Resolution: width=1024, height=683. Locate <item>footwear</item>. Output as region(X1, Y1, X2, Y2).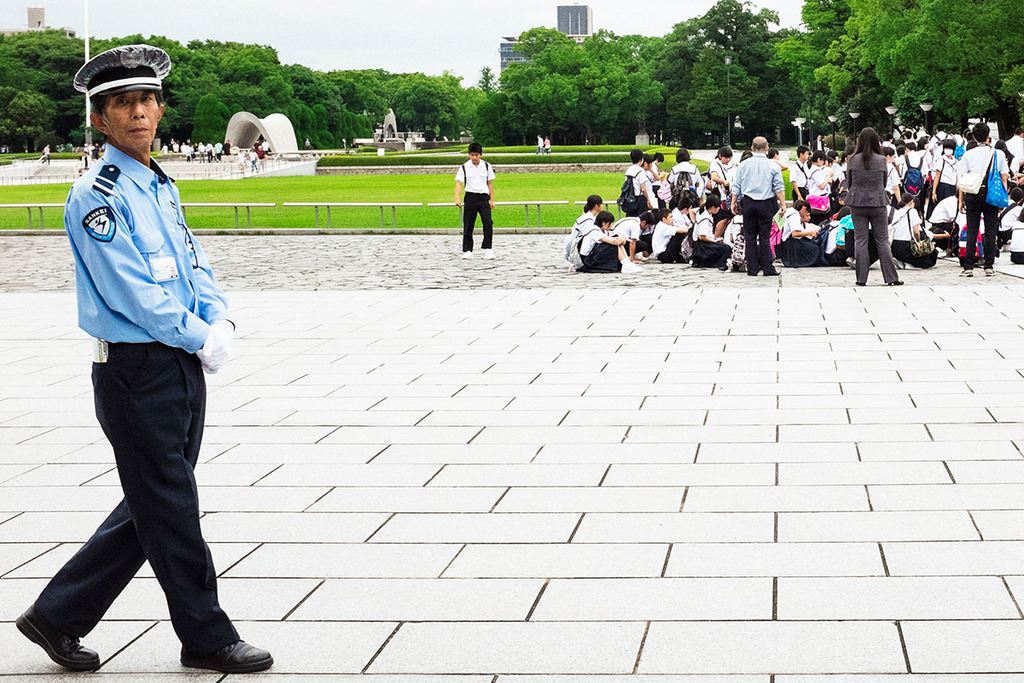
region(858, 283, 866, 287).
